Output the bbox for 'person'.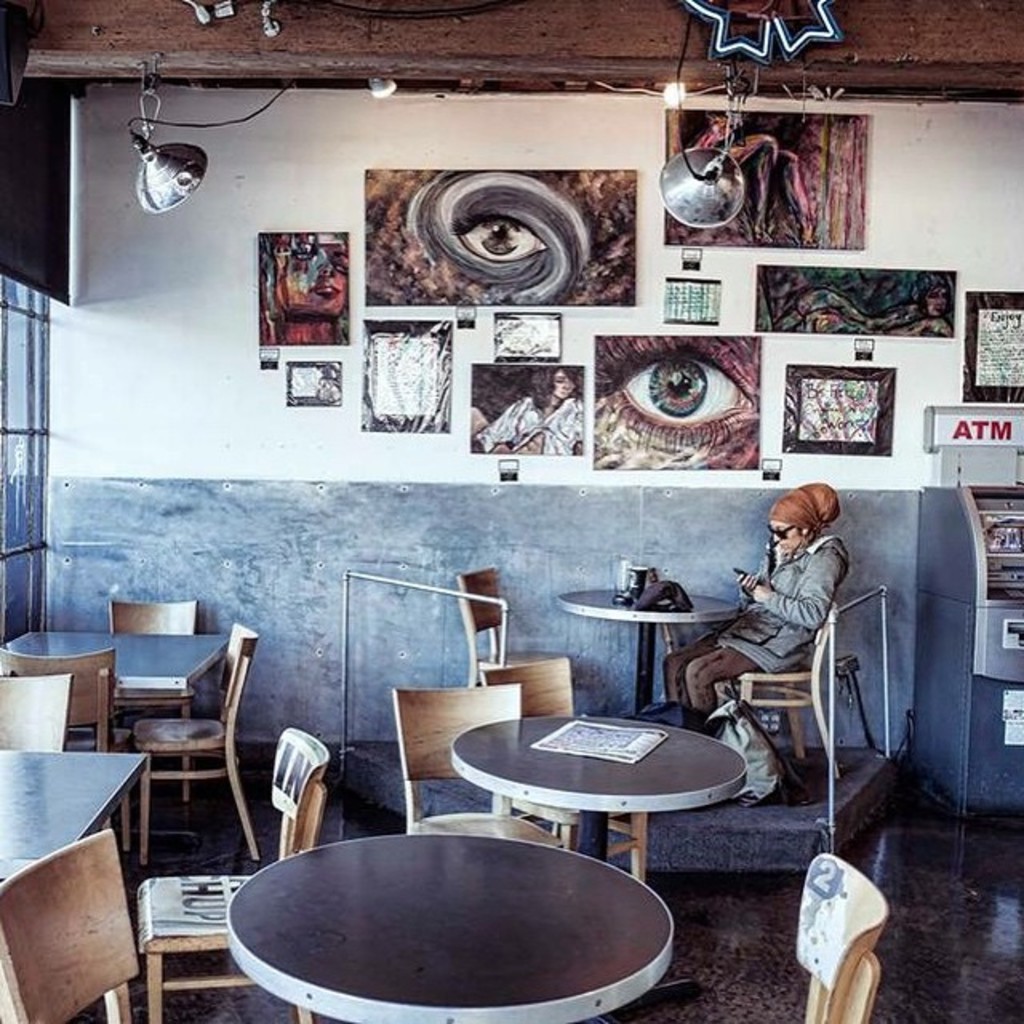
264, 232, 350, 347.
